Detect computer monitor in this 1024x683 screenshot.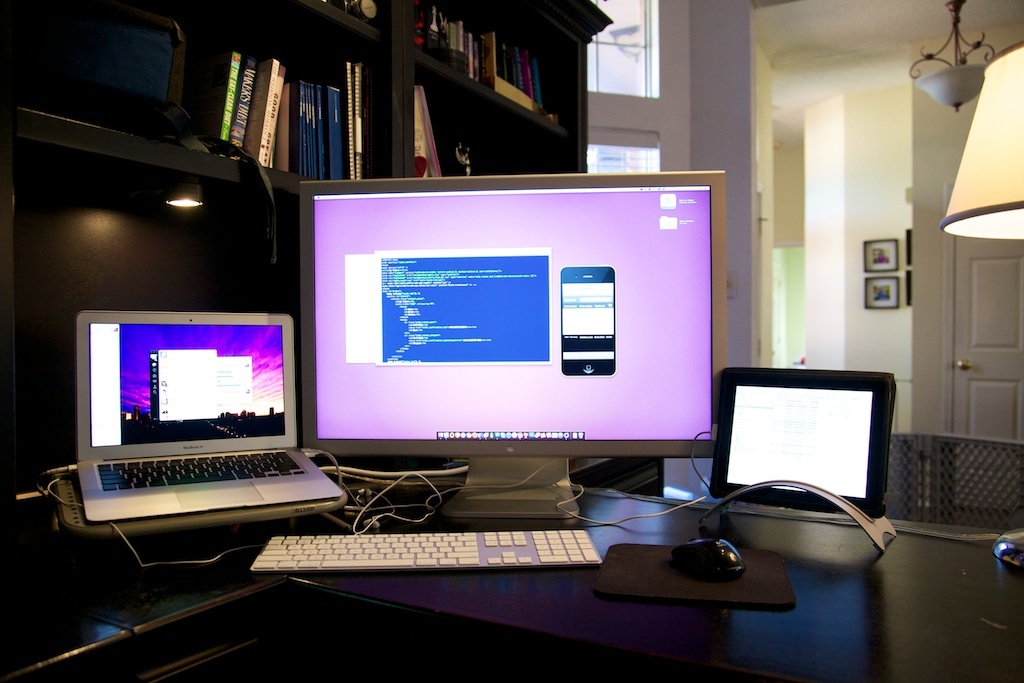
Detection: x1=300, y1=171, x2=730, y2=516.
